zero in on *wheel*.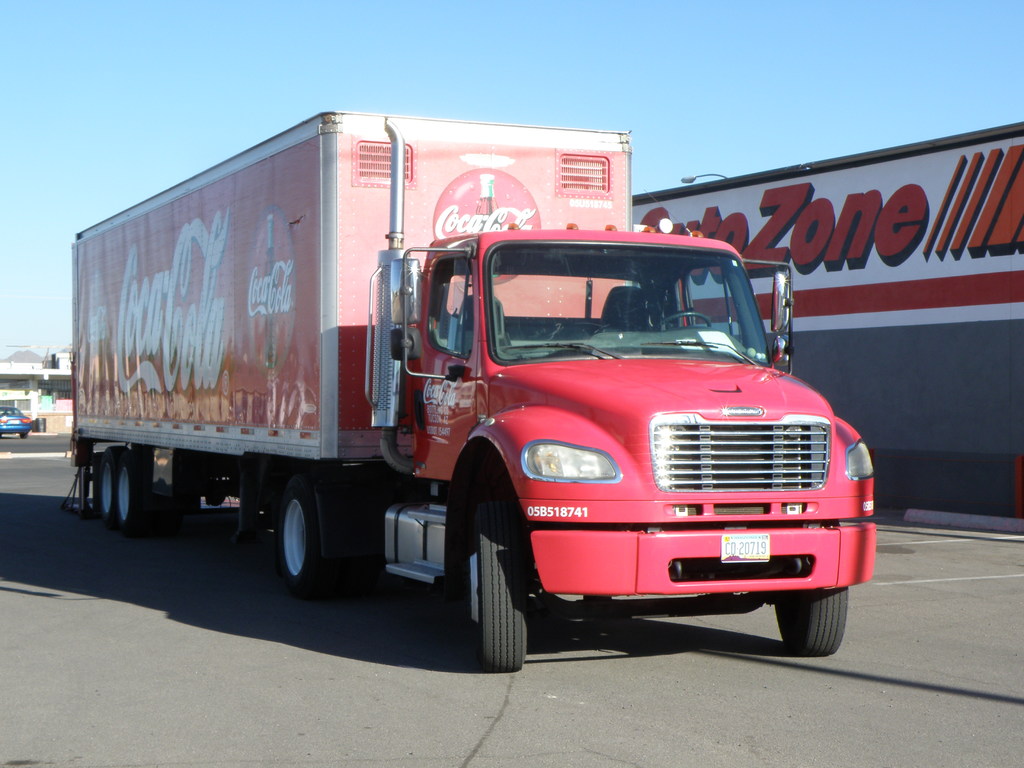
Zeroed in: detection(776, 589, 849, 659).
